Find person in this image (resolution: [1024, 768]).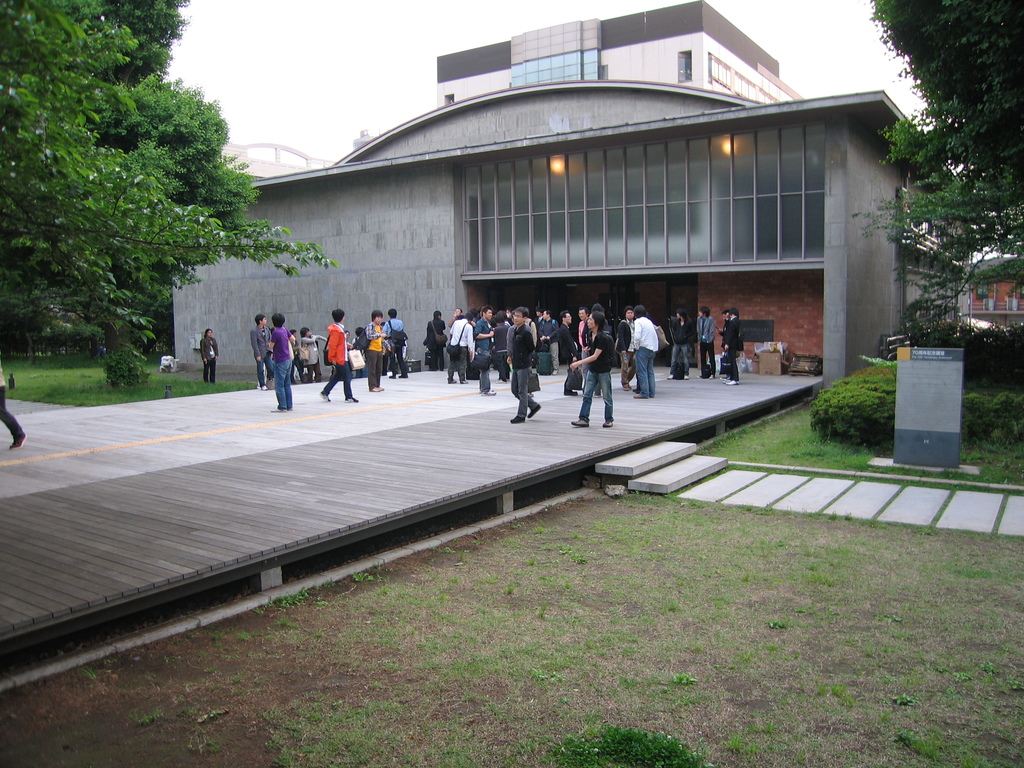
317, 308, 355, 404.
